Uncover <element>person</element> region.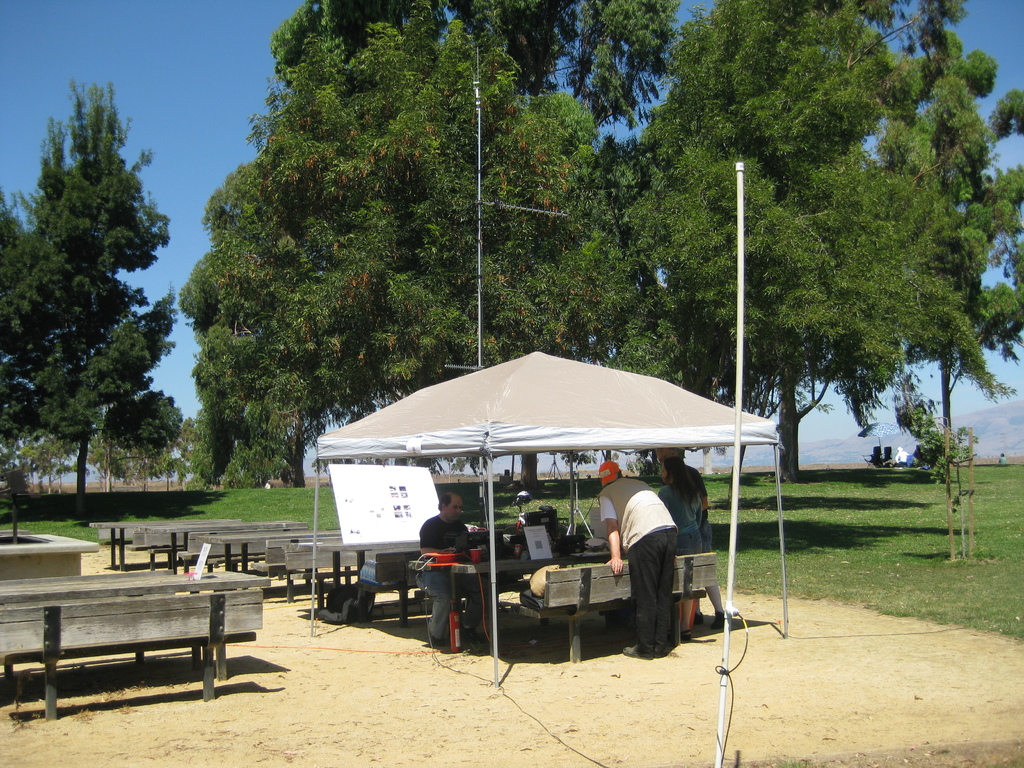
Uncovered: bbox(996, 450, 1004, 463).
